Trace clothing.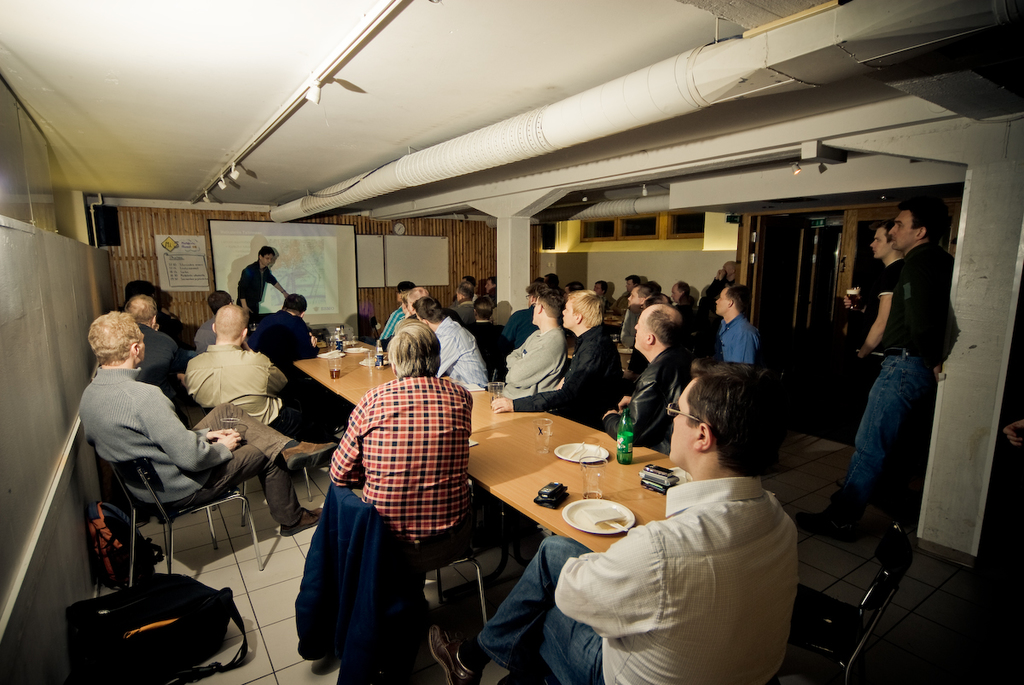
Traced to (left=246, top=308, right=314, bottom=399).
